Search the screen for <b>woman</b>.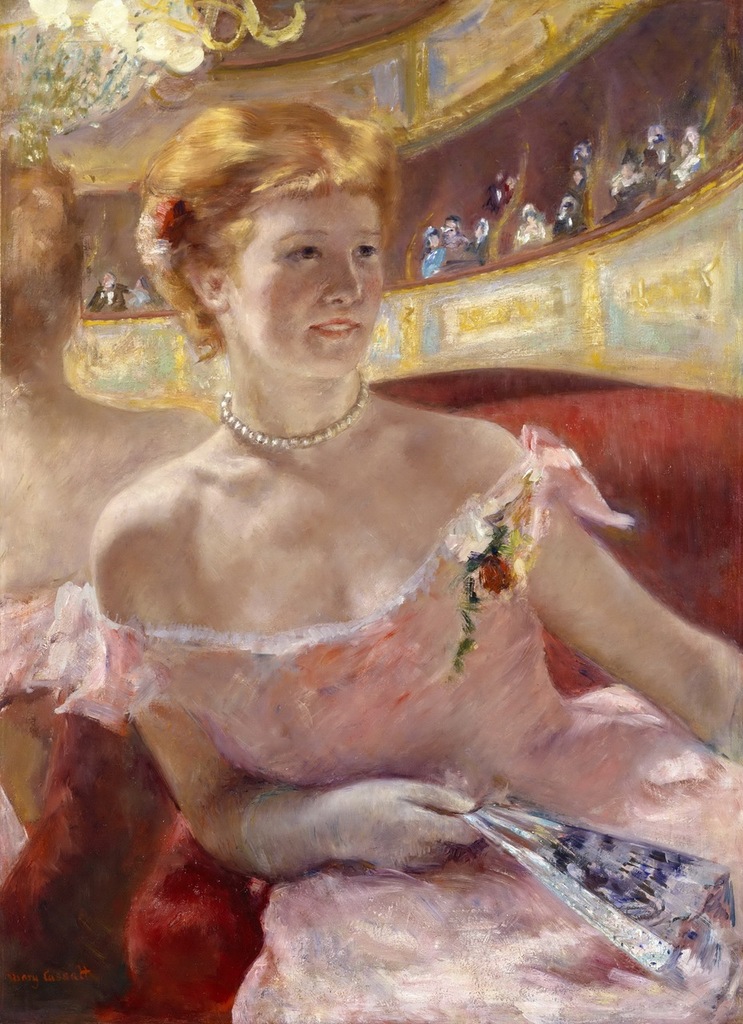
Found at (0, 92, 742, 1023).
